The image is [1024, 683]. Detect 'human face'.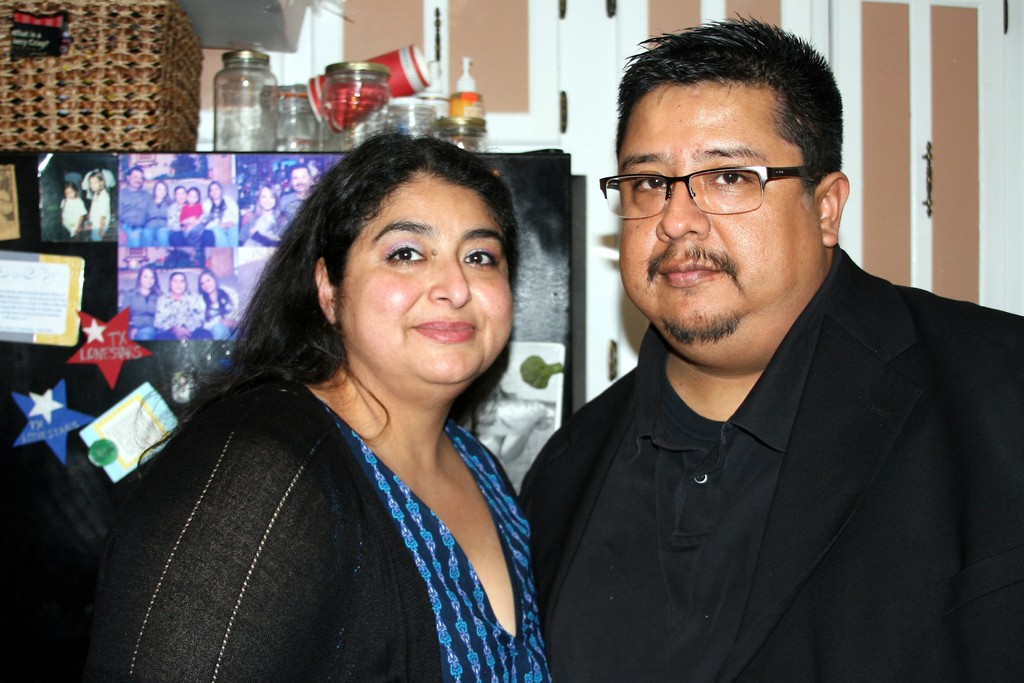
Detection: box(140, 270, 155, 290).
